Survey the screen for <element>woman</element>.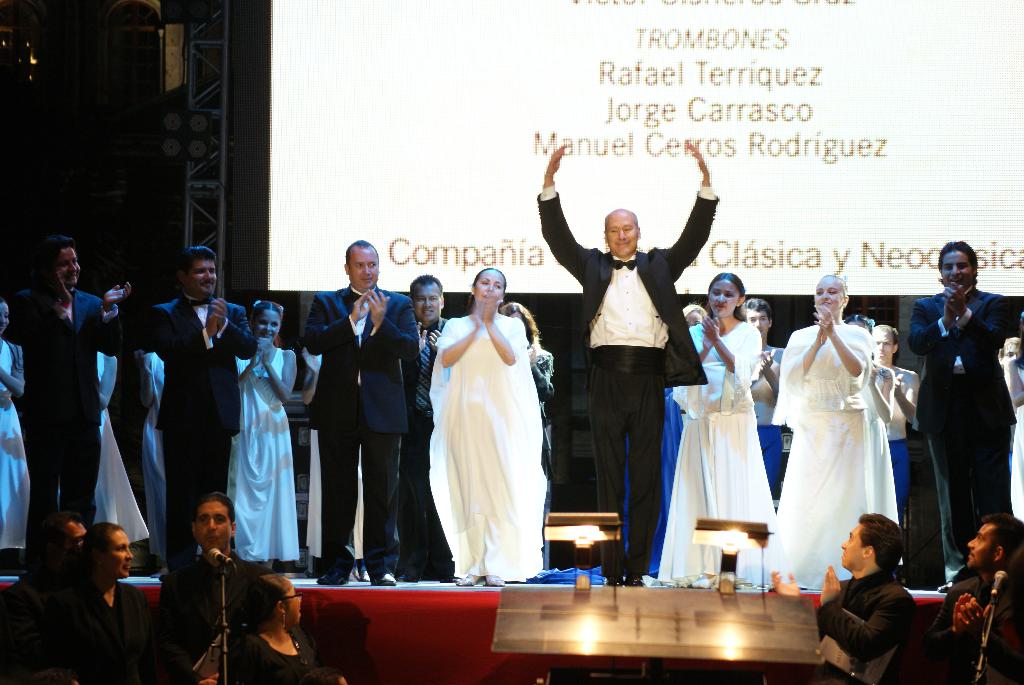
Survey found: x1=50, y1=521, x2=150, y2=684.
